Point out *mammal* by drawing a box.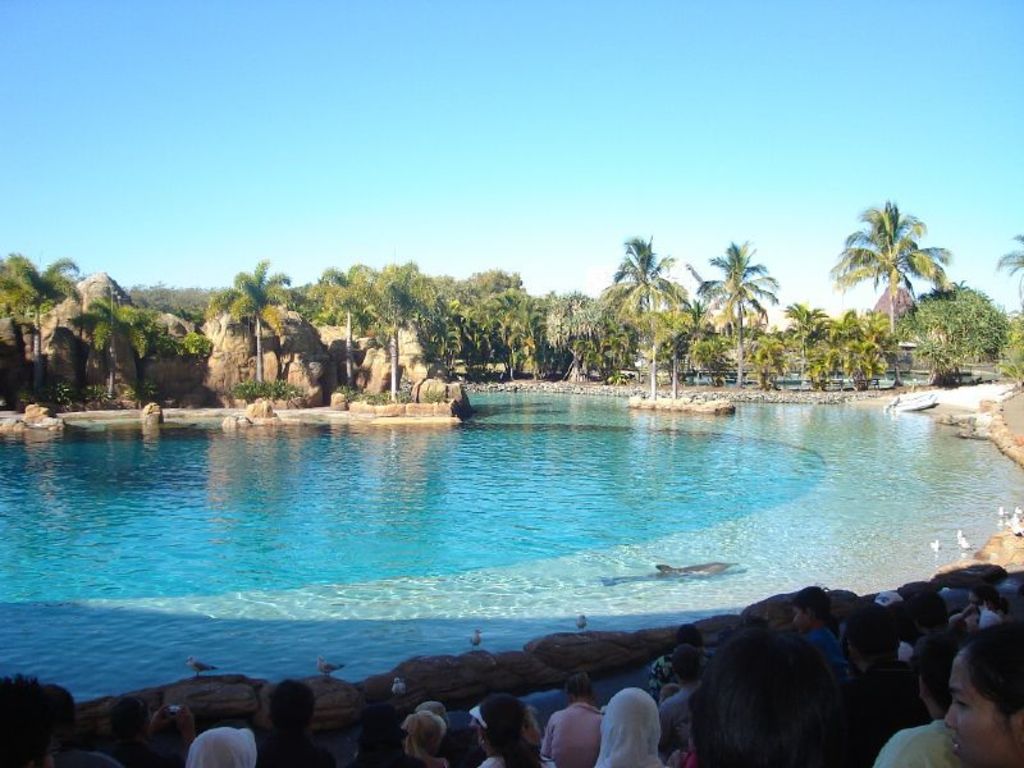
x1=691 y1=632 x2=878 y2=756.
